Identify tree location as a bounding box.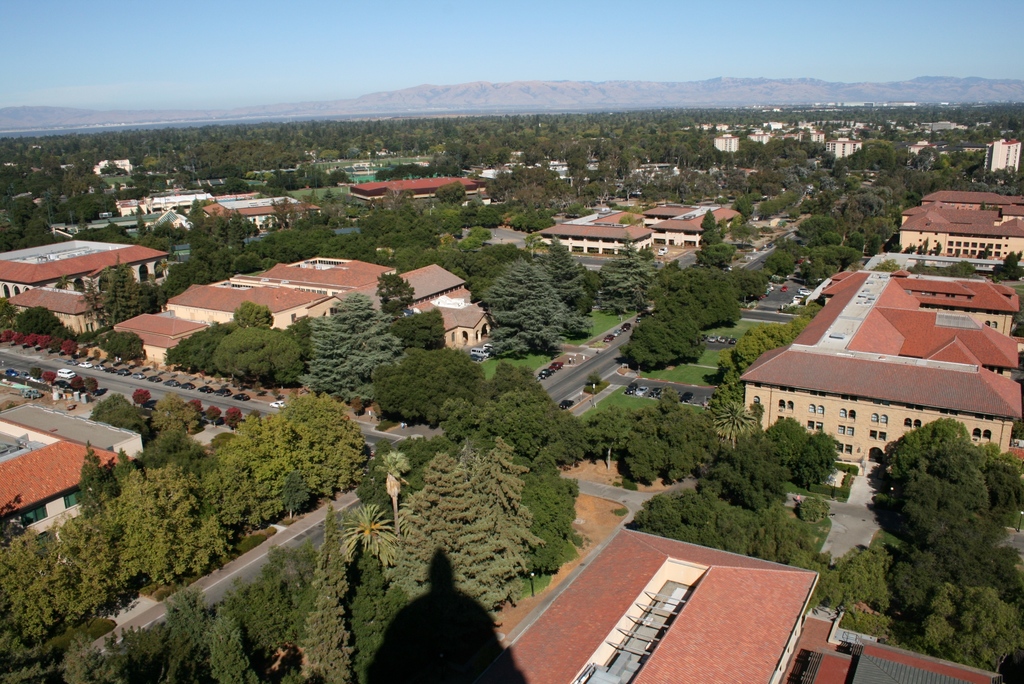
400, 436, 550, 599.
